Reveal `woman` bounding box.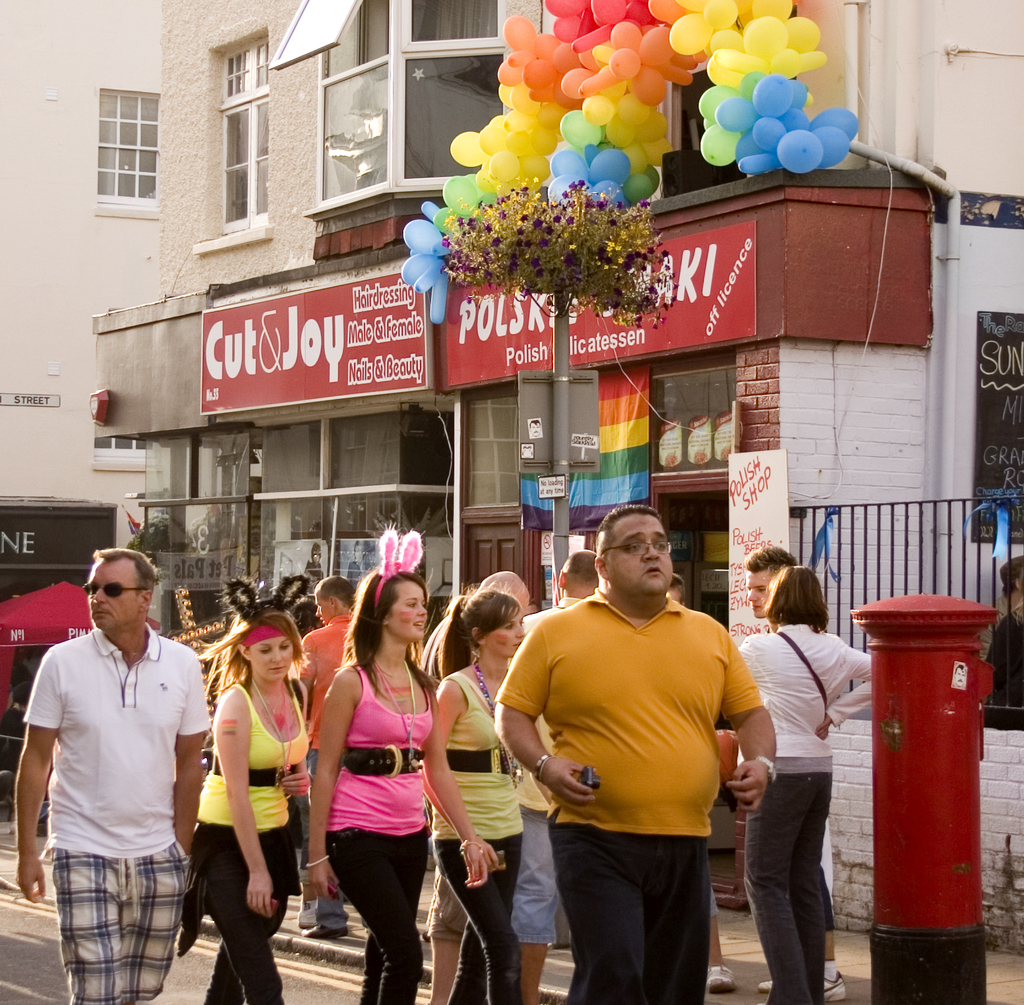
Revealed: [304, 578, 450, 993].
